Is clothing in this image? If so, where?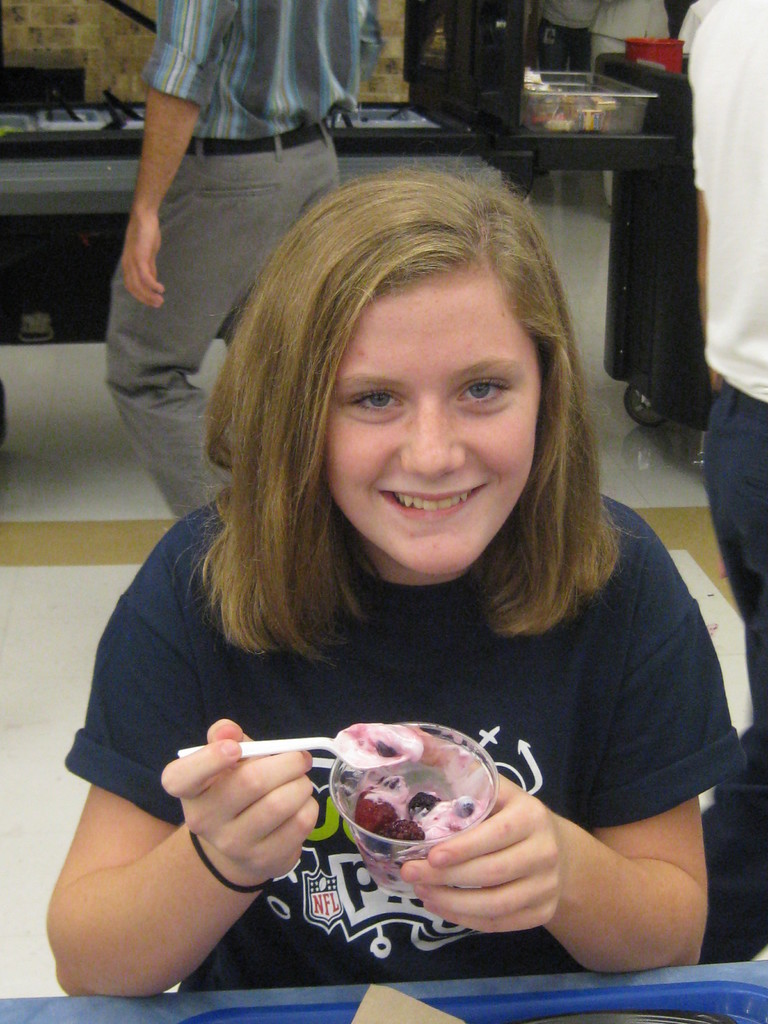
Yes, at [538,0,607,87].
